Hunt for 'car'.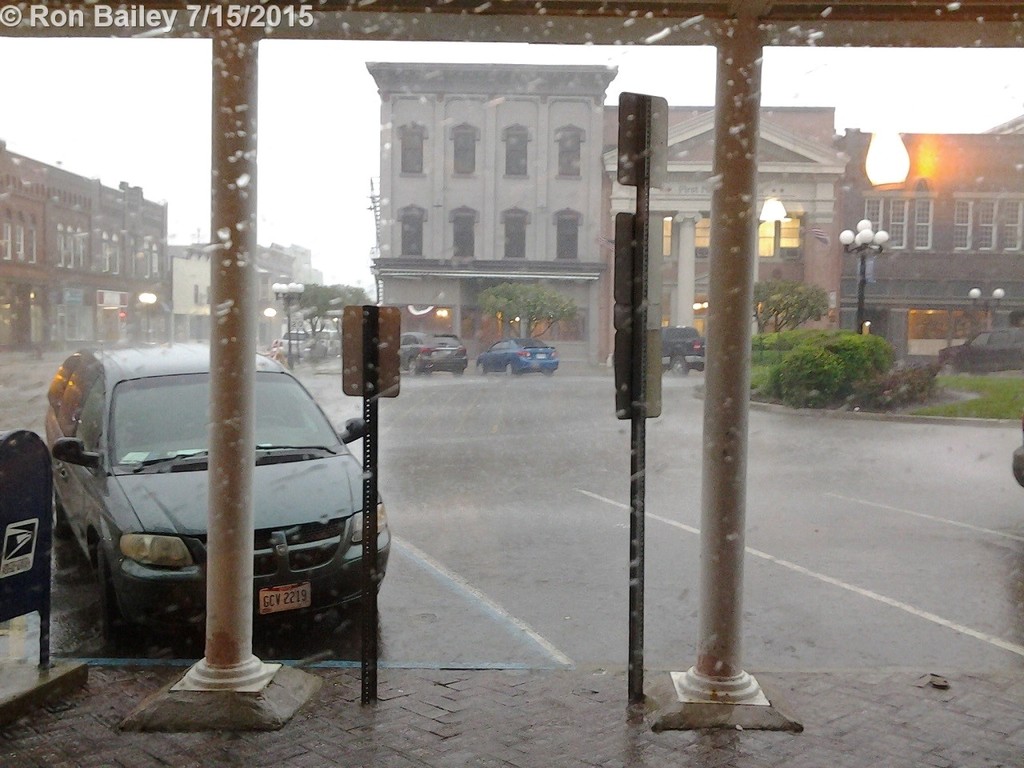
Hunted down at {"left": 658, "top": 330, "right": 704, "bottom": 376}.
